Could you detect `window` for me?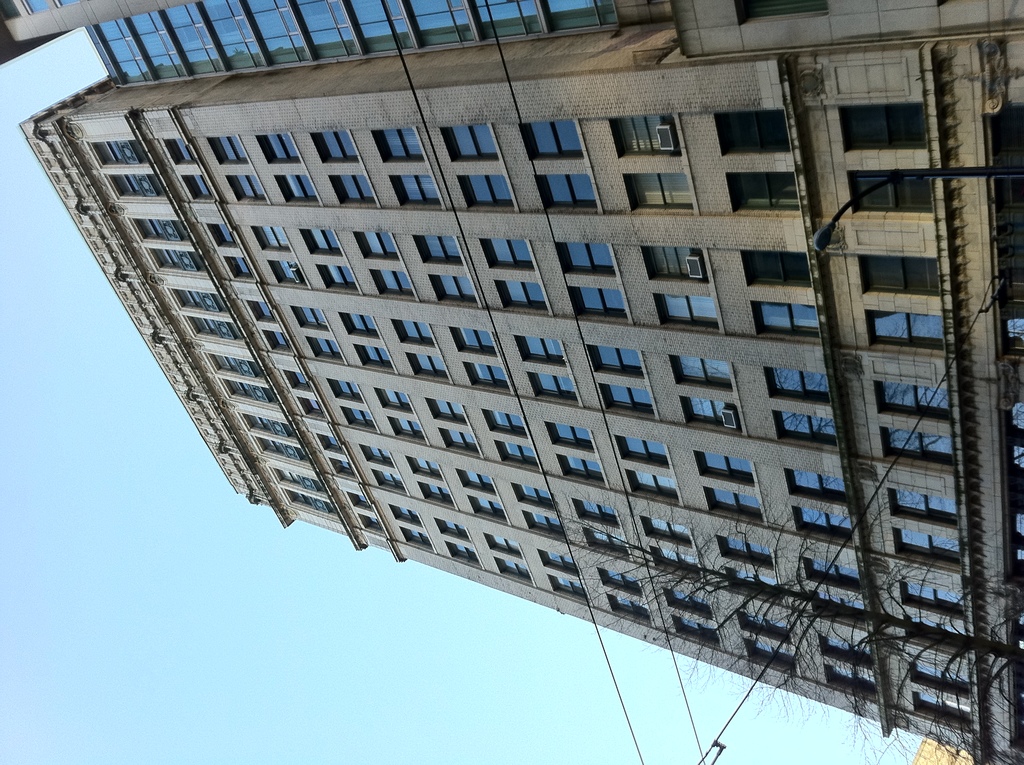
Detection result: region(673, 615, 717, 647).
